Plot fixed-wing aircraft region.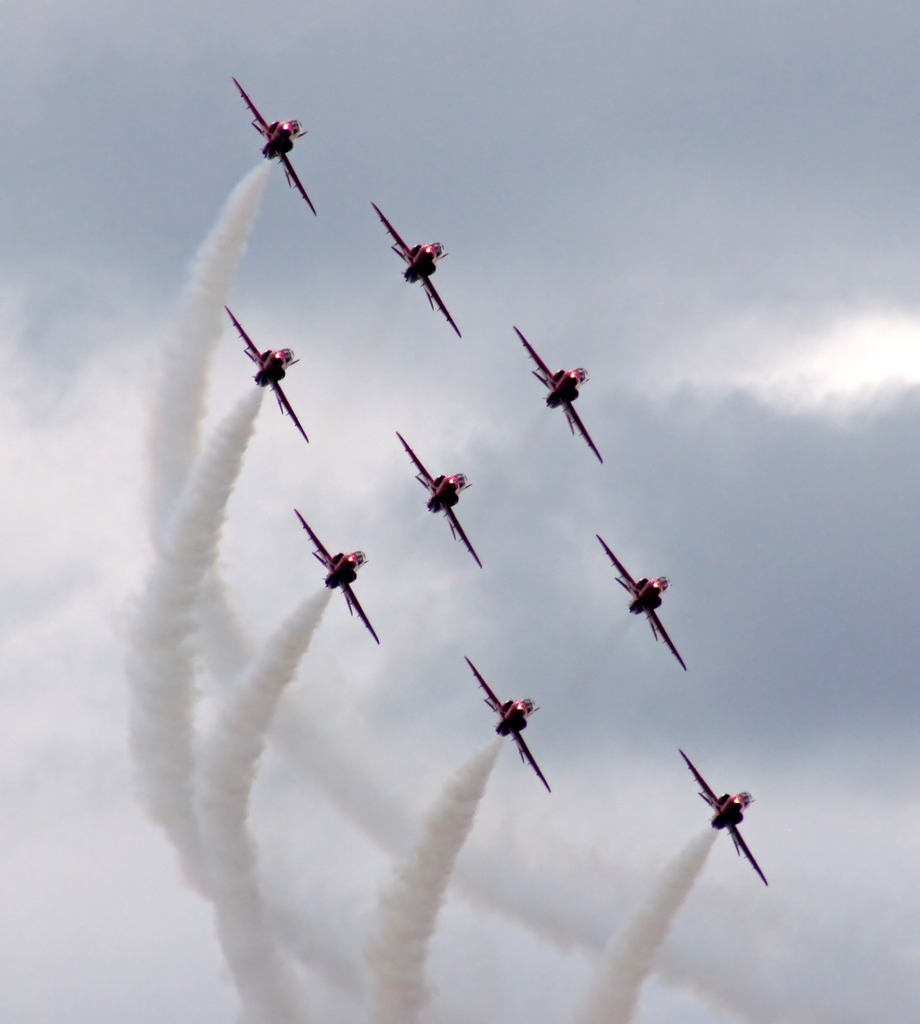
Plotted at pyautogui.locateOnScreen(295, 511, 379, 646).
